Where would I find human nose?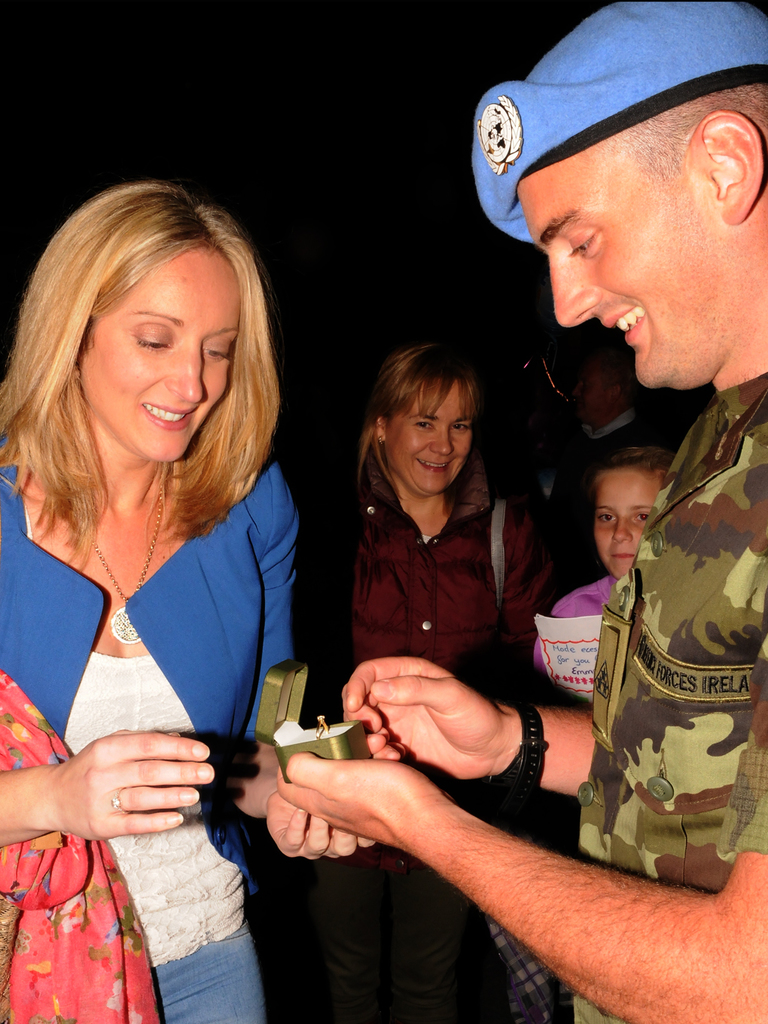
At l=429, t=427, r=457, b=455.
